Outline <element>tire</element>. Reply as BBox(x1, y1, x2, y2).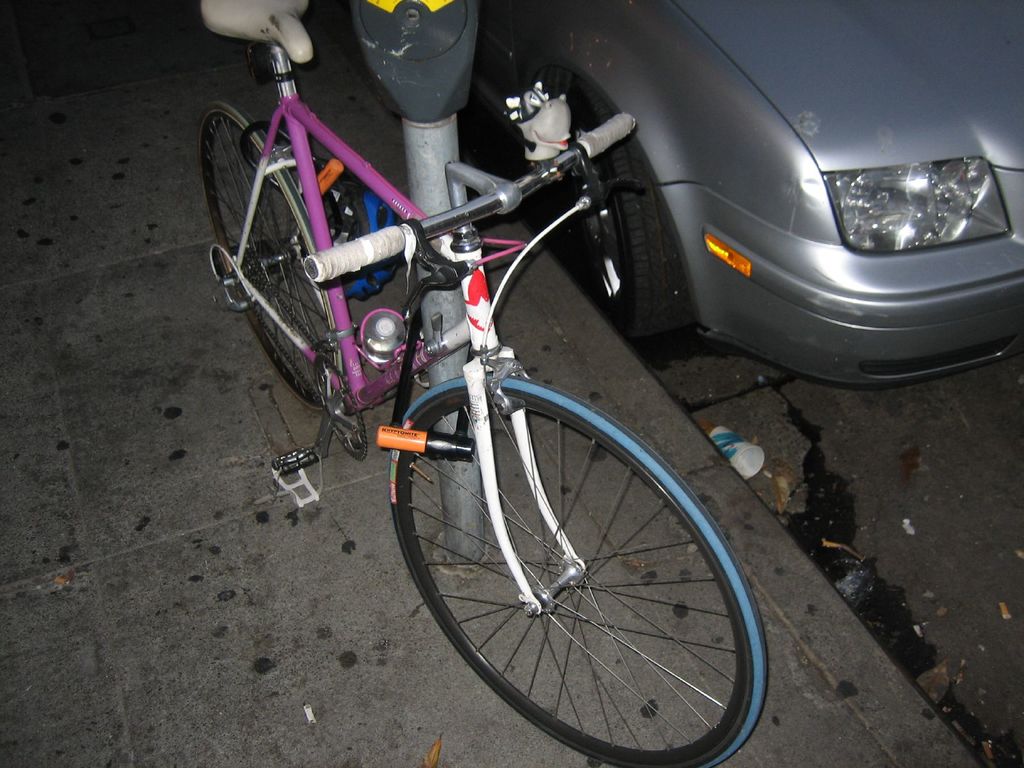
BBox(385, 369, 772, 767).
